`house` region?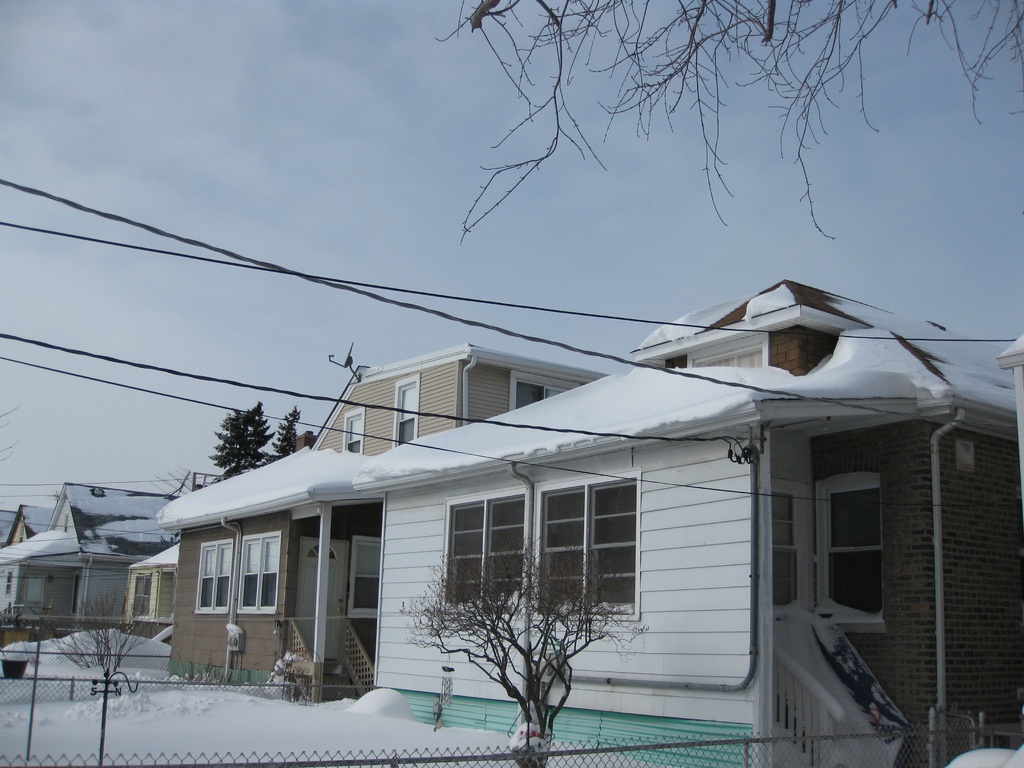
[x1=345, y1=267, x2=1023, y2=767]
